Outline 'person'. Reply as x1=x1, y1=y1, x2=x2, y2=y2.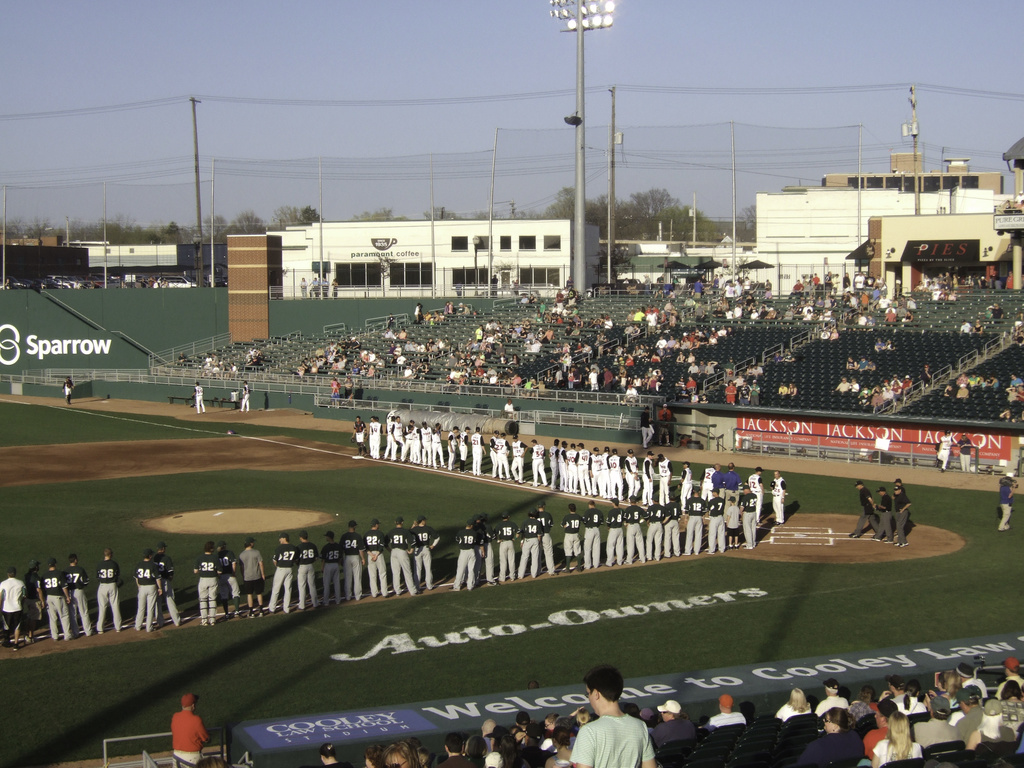
x1=456, y1=520, x2=475, y2=591.
